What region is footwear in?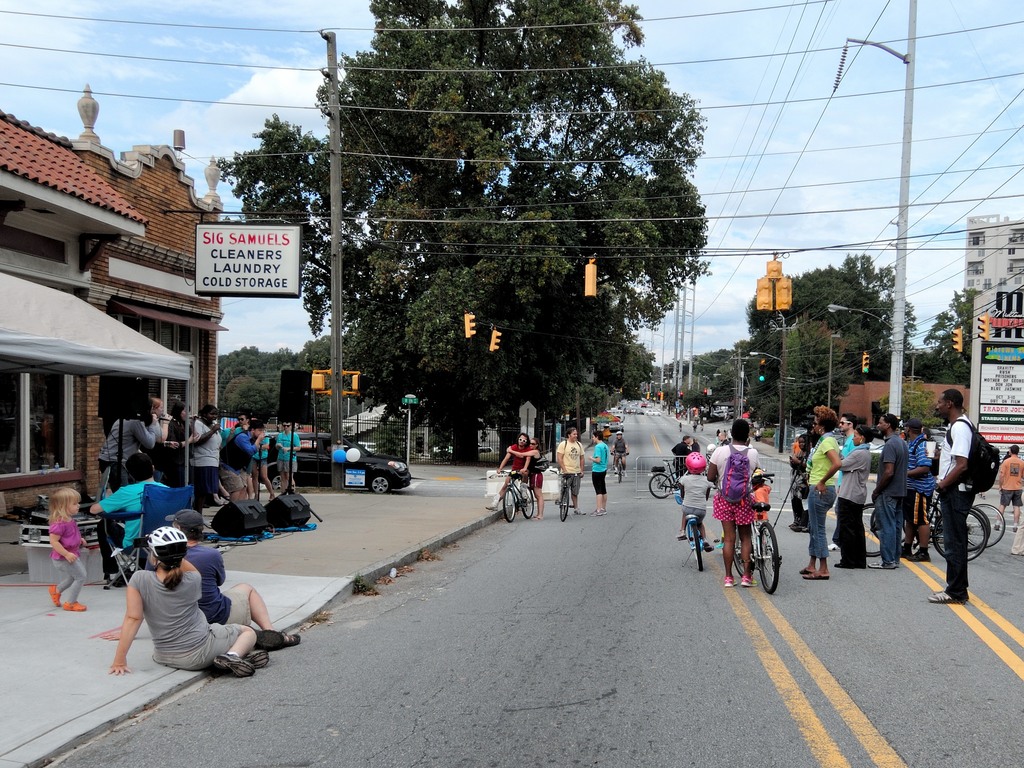
Rect(48, 585, 61, 606).
